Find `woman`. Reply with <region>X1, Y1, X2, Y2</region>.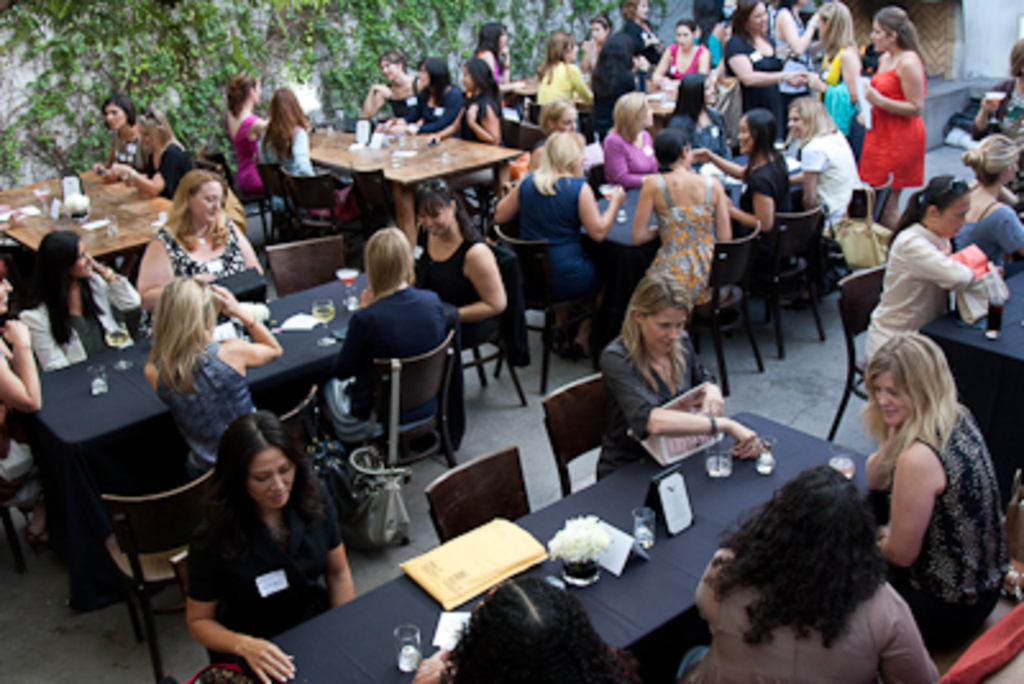
<region>407, 192, 517, 351</region>.
